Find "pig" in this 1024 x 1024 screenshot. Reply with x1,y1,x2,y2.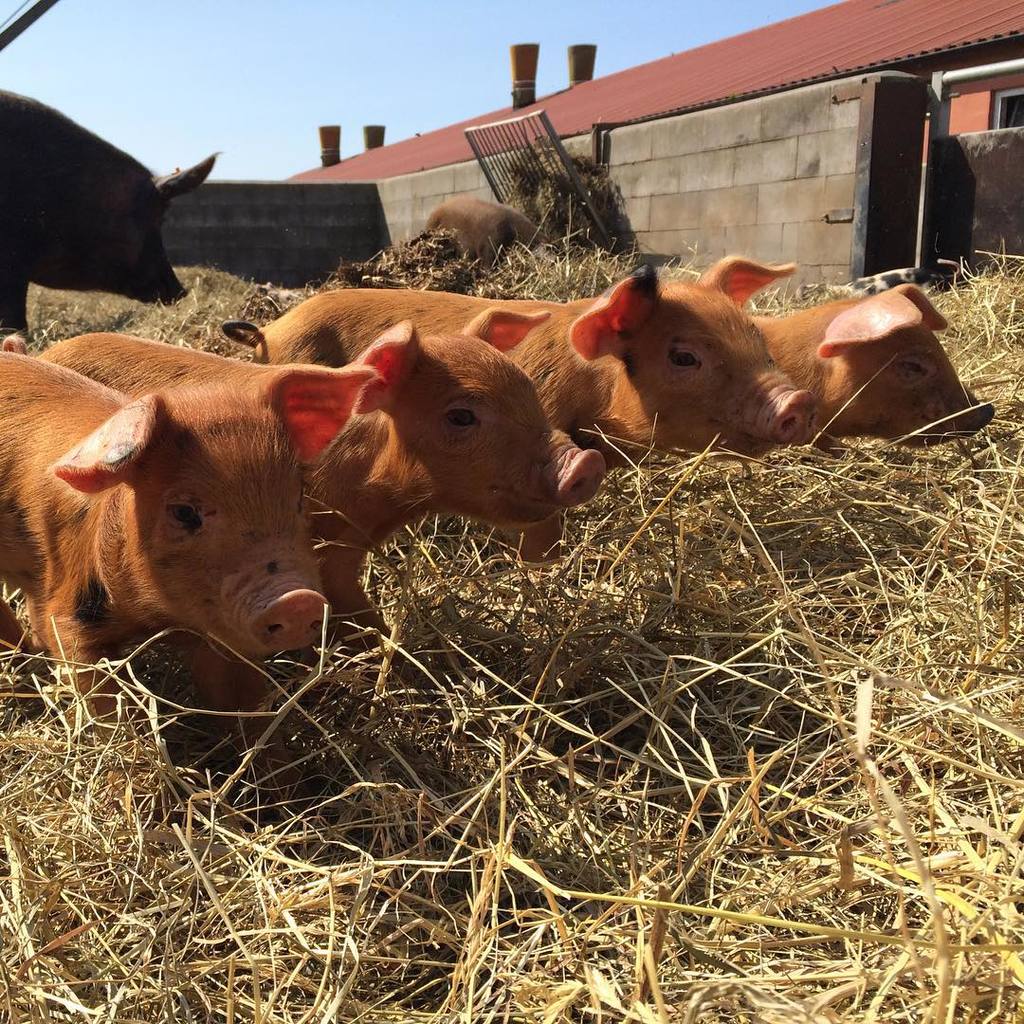
752,280,987,463.
